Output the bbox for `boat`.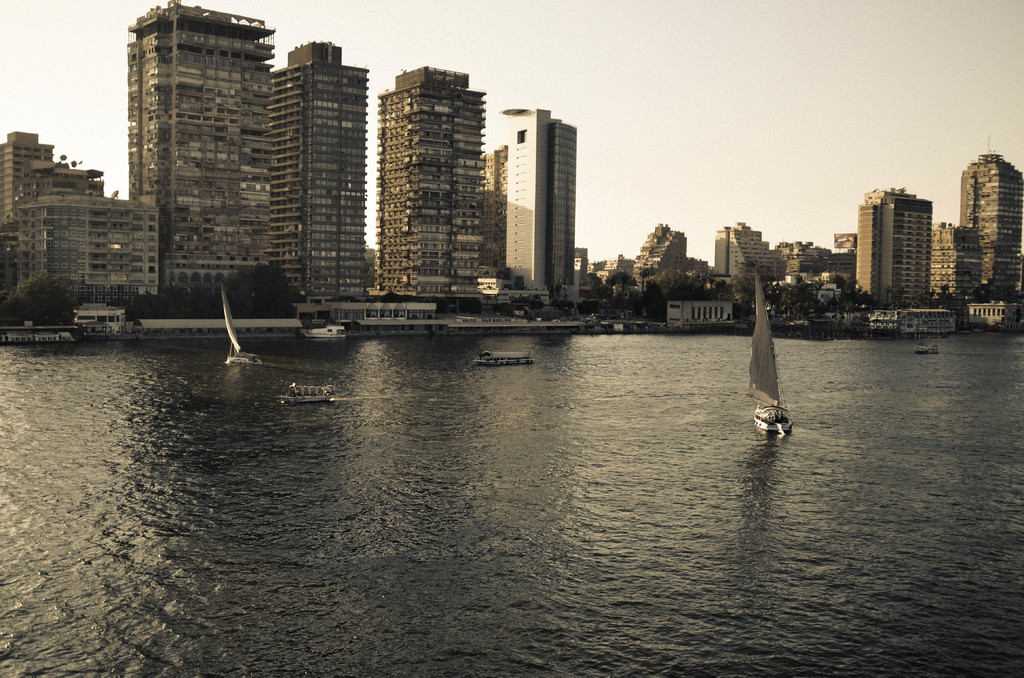
(737, 284, 799, 441).
